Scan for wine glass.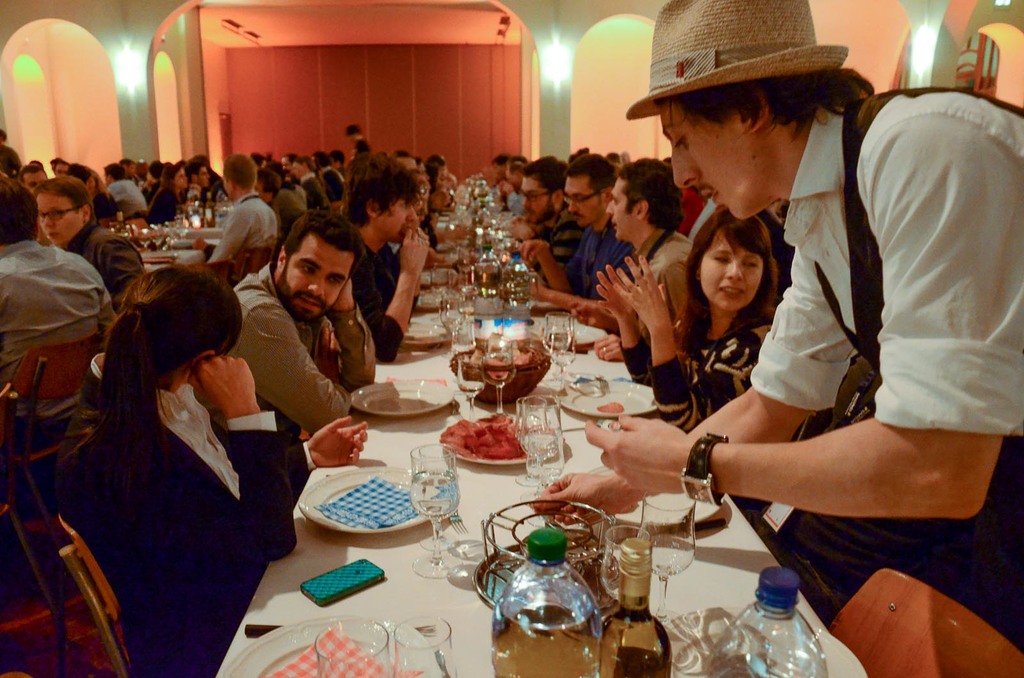
Scan result: x1=637 y1=489 x2=694 y2=605.
